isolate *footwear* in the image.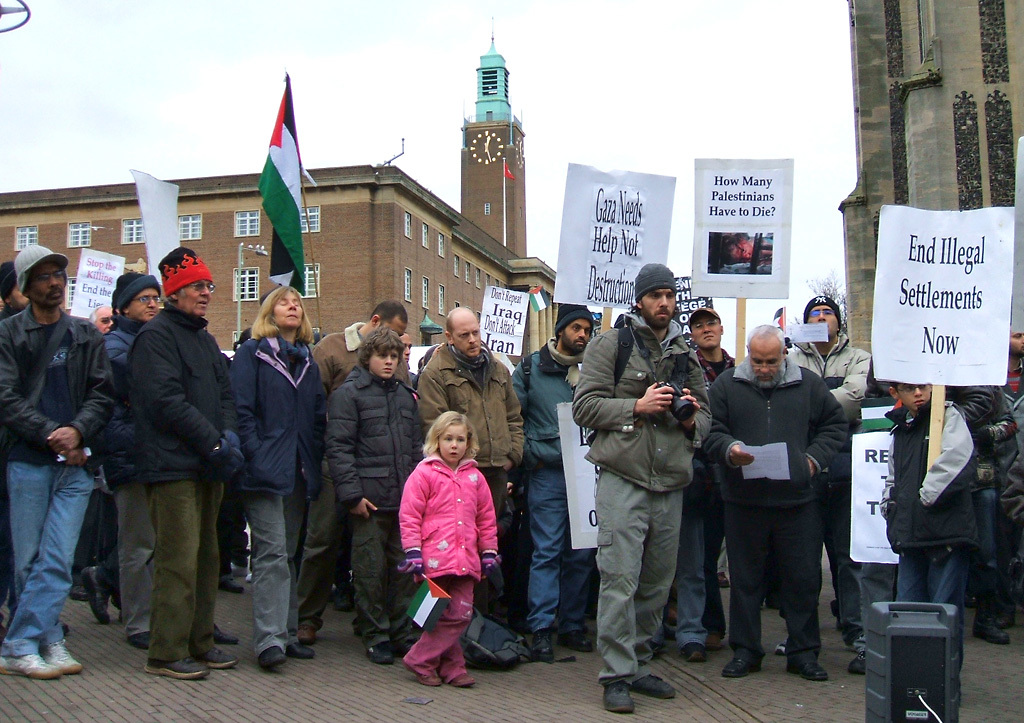
Isolated region: <bbox>374, 643, 395, 665</bbox>.
